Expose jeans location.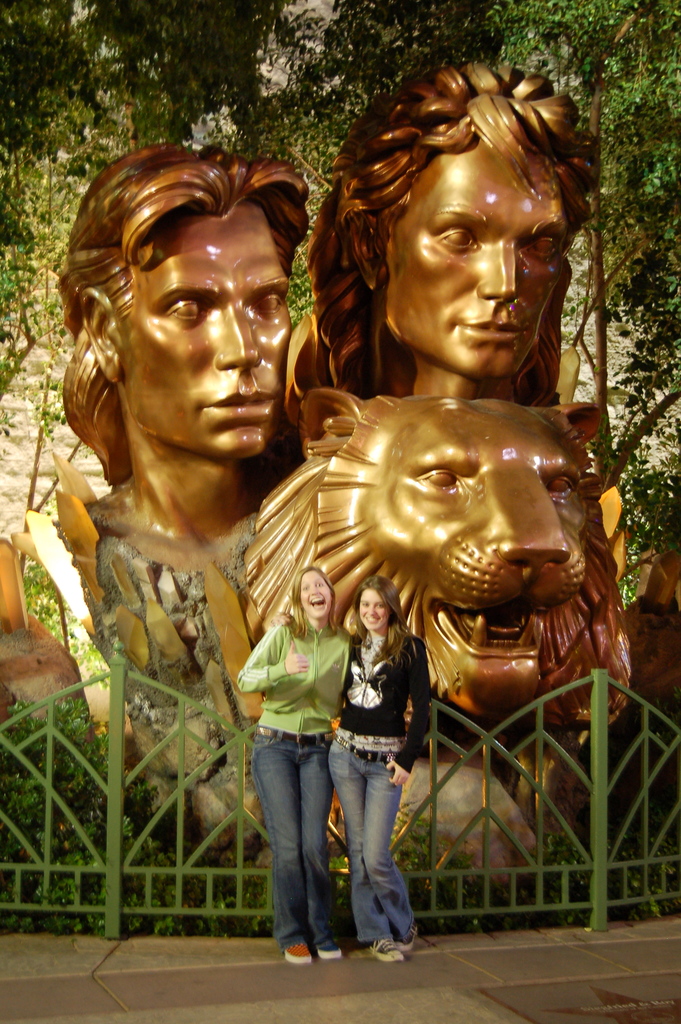
Exposed at (x1=250, y1=730, x2=334, y2=952).
